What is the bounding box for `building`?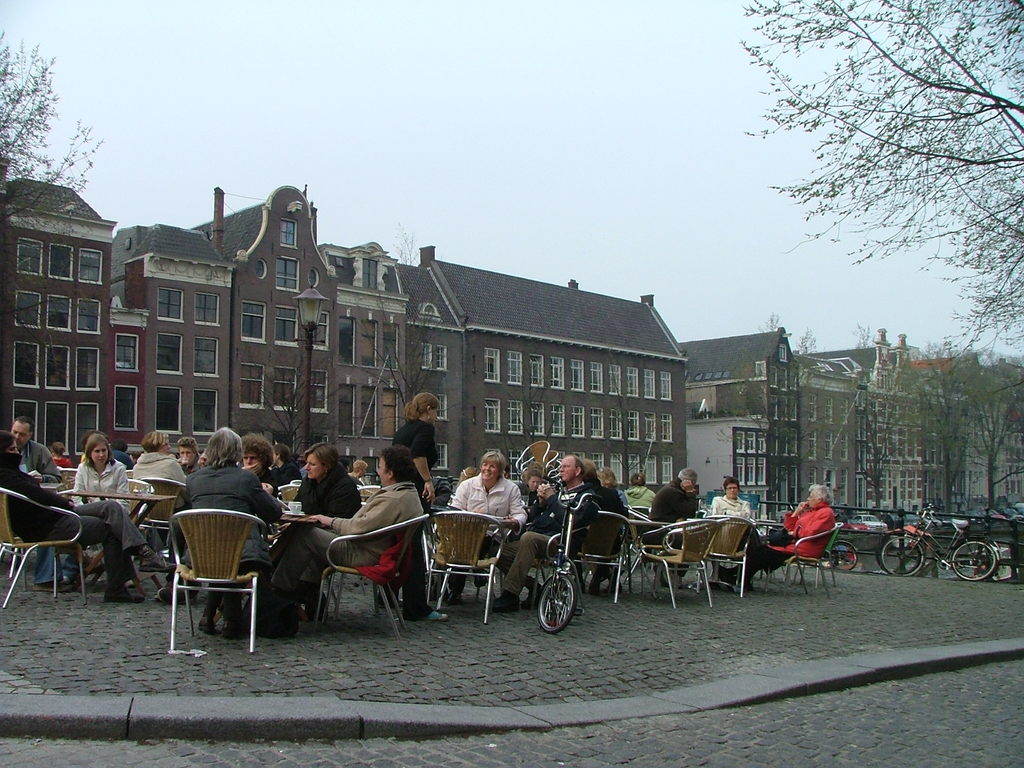
left=236, top=189, right=339, bottom=454.
